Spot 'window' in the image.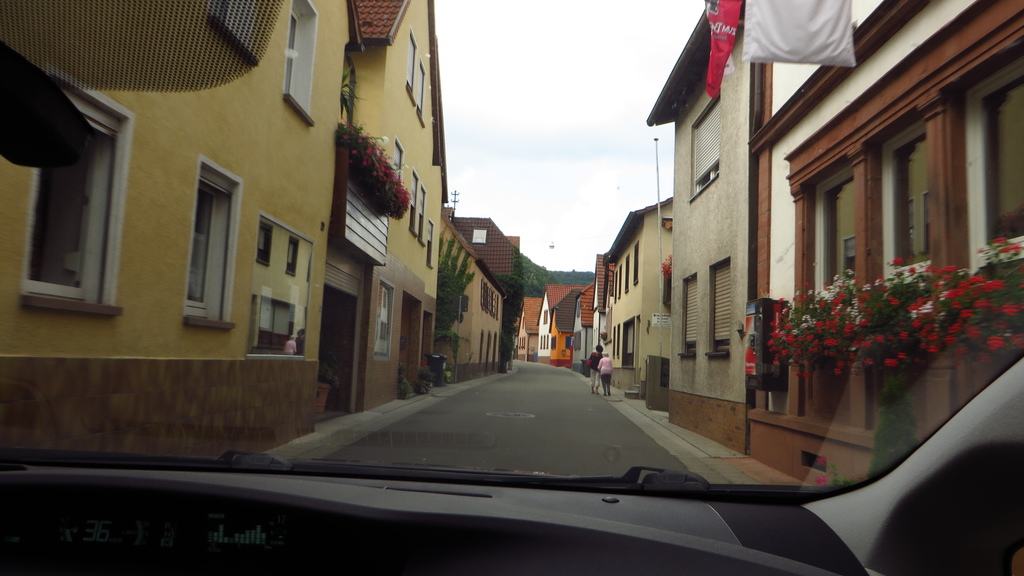
'window' found at bbox=[411, 172, 419, 237].
